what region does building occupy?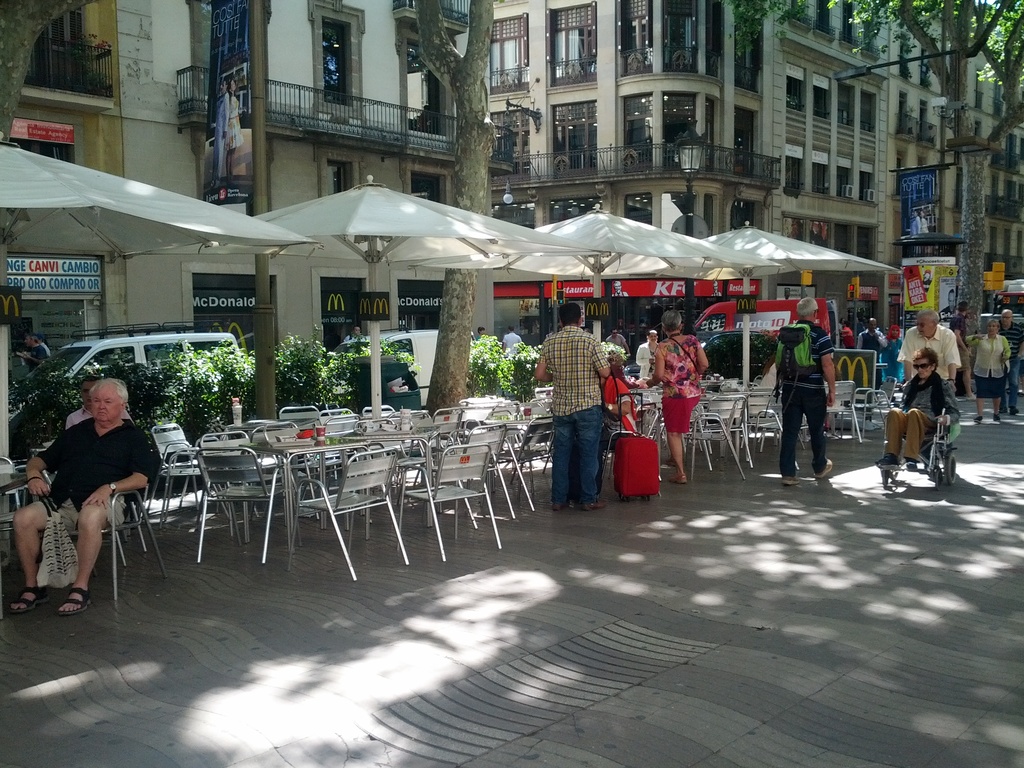
[left=7, top=0, right=472, bottom=416].
